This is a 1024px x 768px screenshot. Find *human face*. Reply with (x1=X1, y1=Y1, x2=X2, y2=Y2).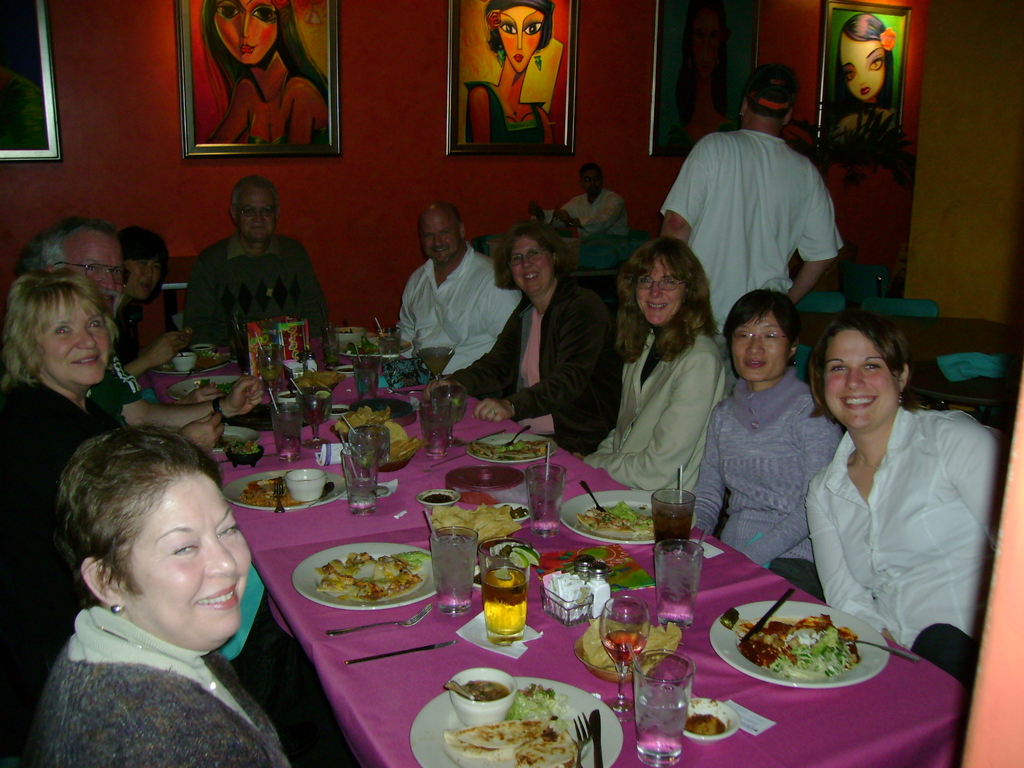
(x1=515, y1=236, x2=554, y2=295).
